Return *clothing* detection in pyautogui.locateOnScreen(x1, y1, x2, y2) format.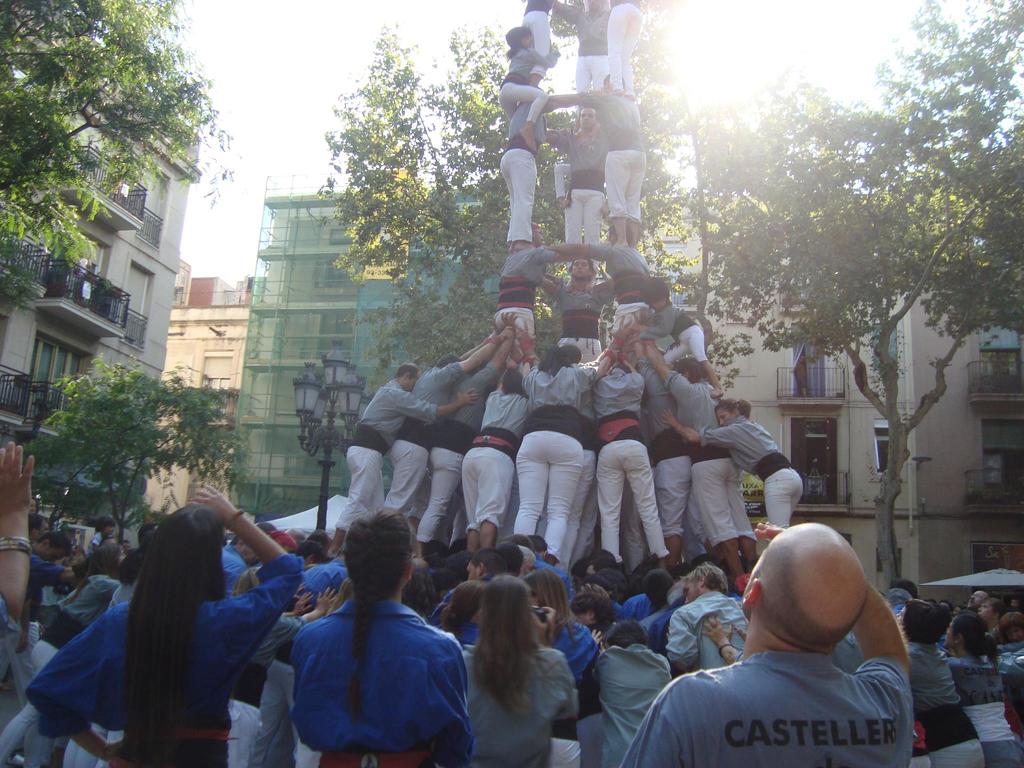
pyautogui.locateOnScreen(266, 570, 465, 767).
